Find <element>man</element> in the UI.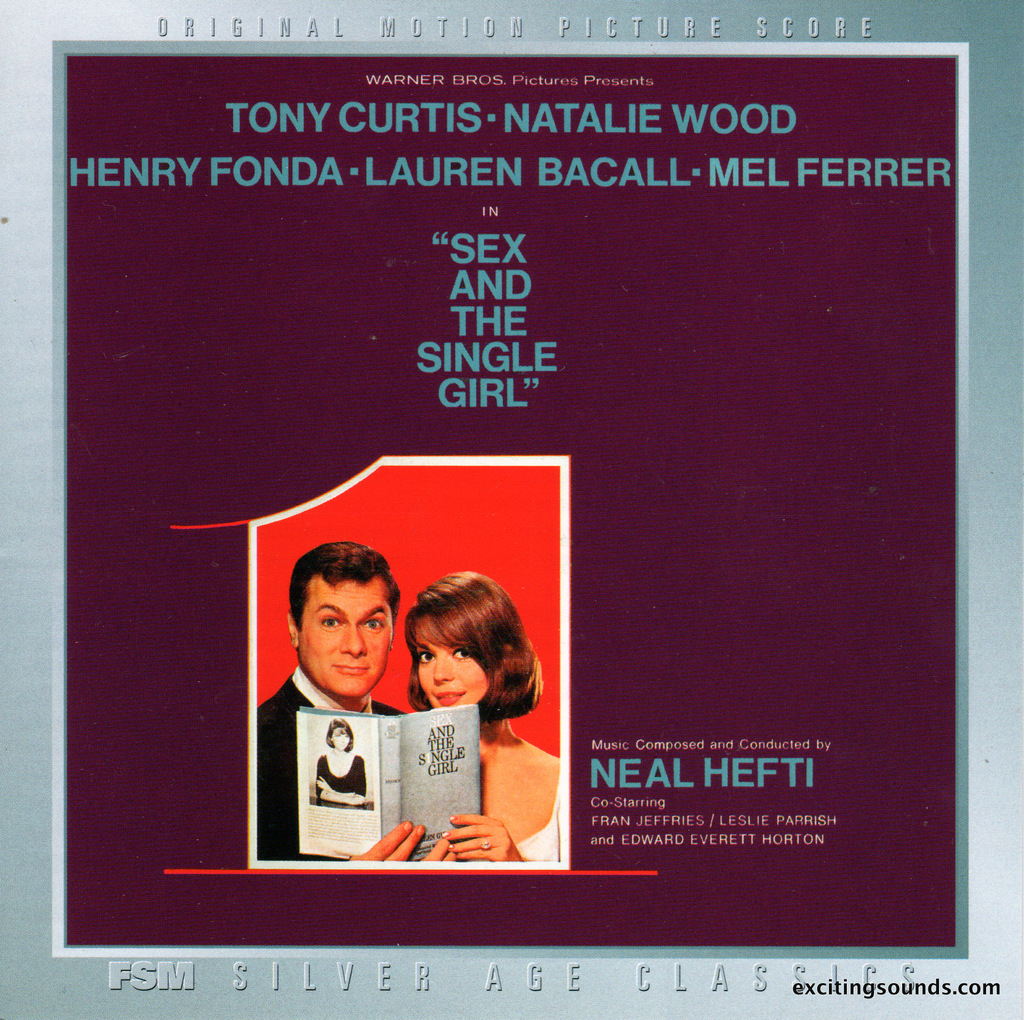
UI element at box(255, 558, 435, 769).
